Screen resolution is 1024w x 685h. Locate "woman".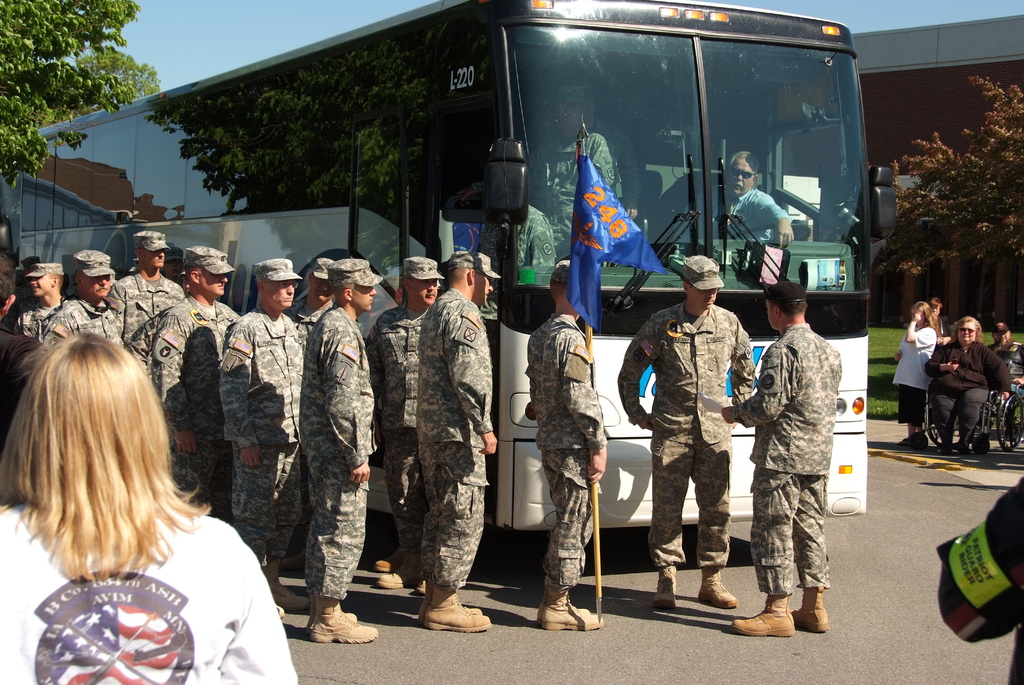
(x1=891, y1=300, x2=938, y2=458).
